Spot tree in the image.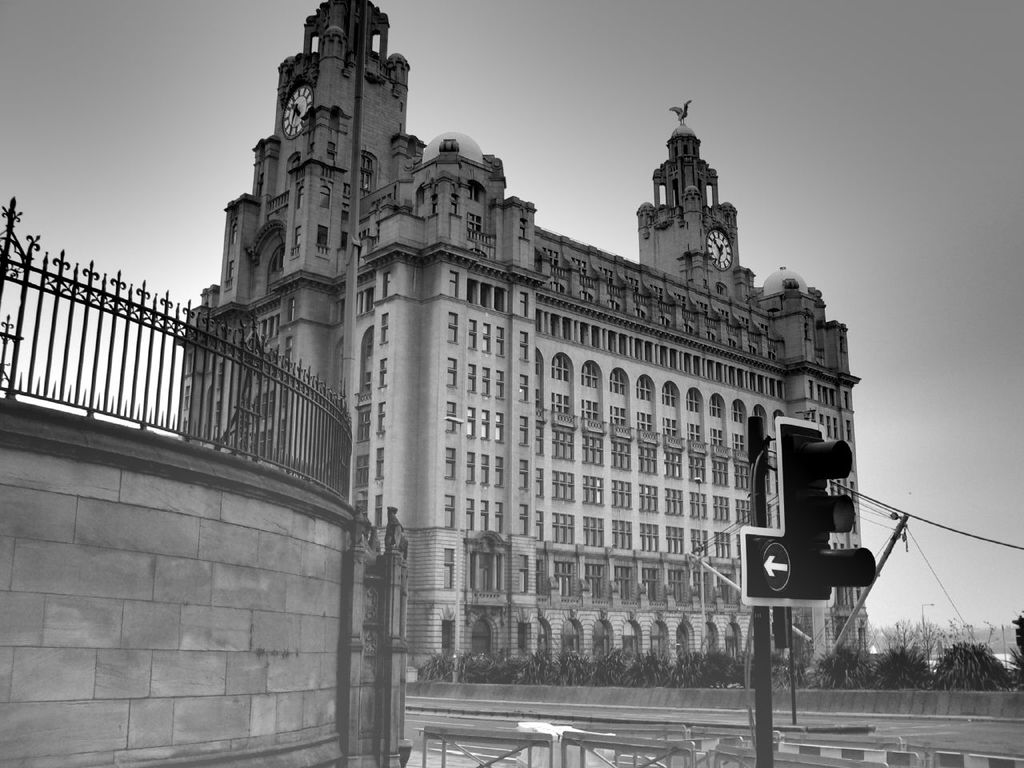
tree found at left=870, top=646, right=930, bottom=690.
